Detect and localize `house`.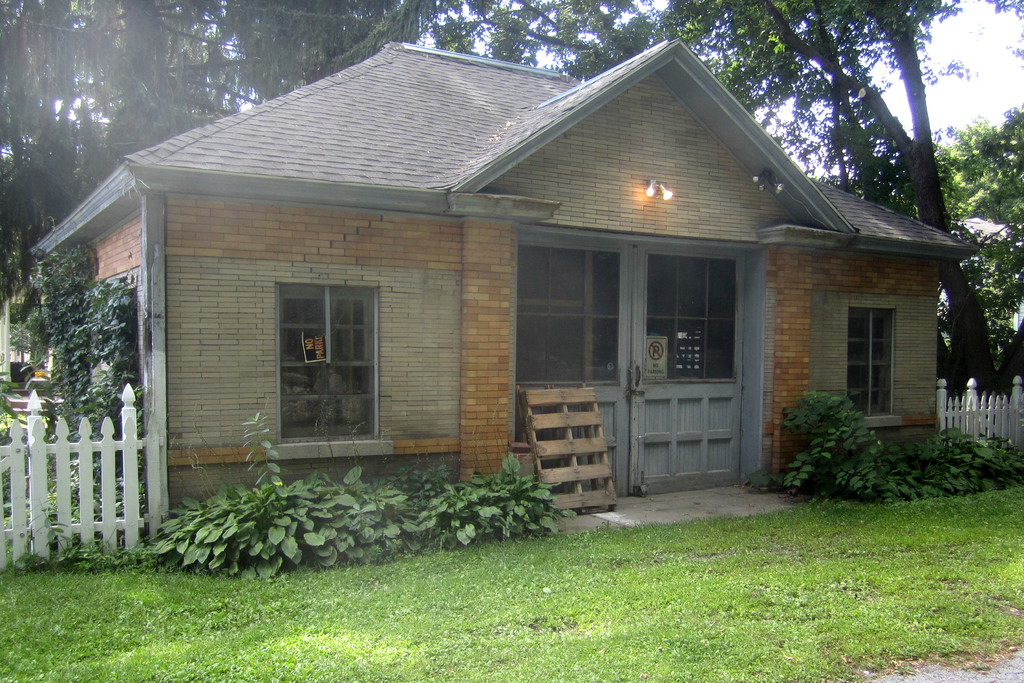
Localized at (84, 3, 950, 575).
